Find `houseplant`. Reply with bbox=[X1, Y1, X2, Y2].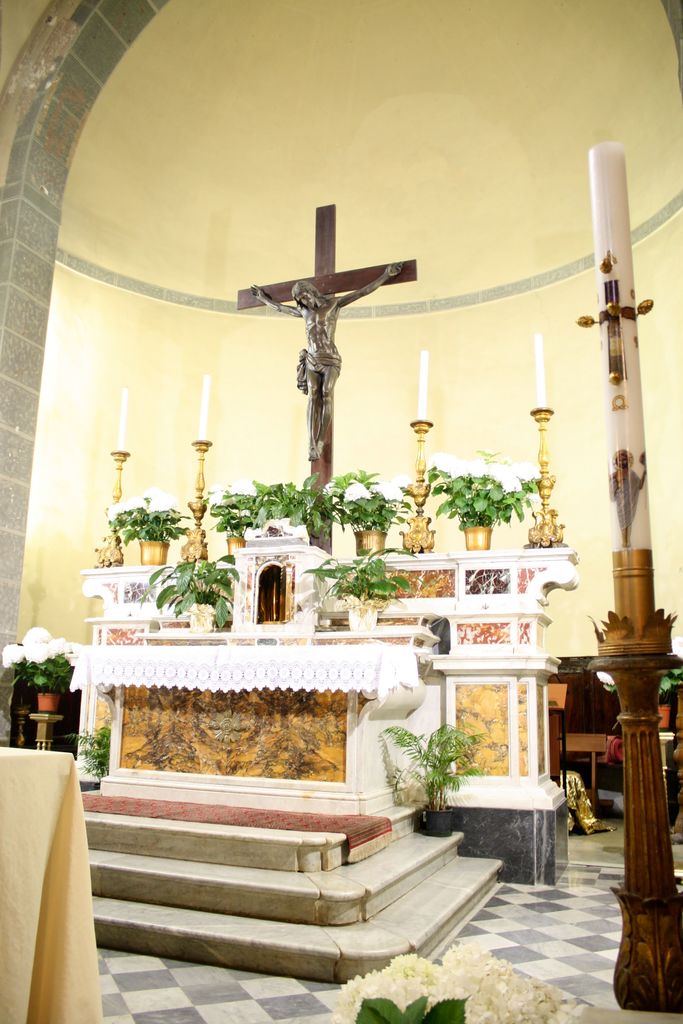
bbox=[92, 714, 141, 796].
